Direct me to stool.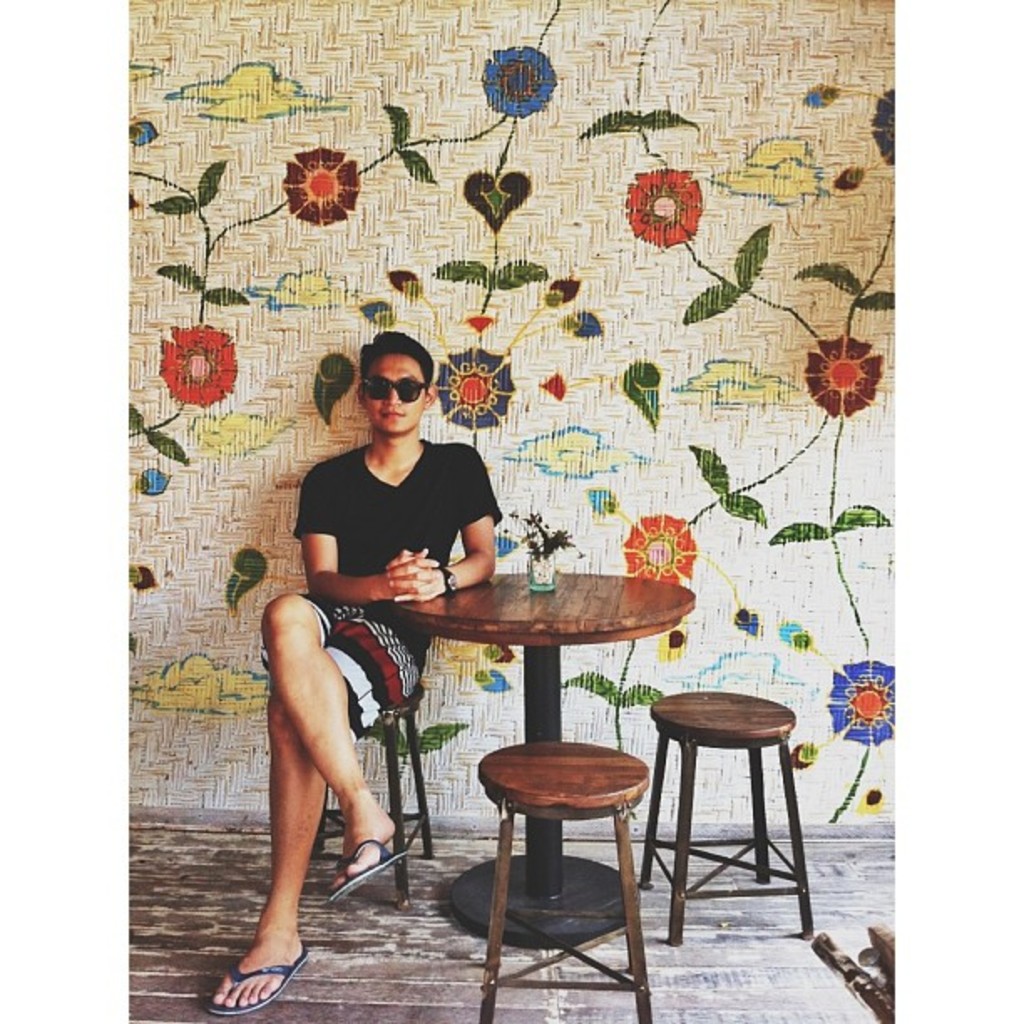
Direction: x1=477, y1=736, x2=653, y2=1021.
